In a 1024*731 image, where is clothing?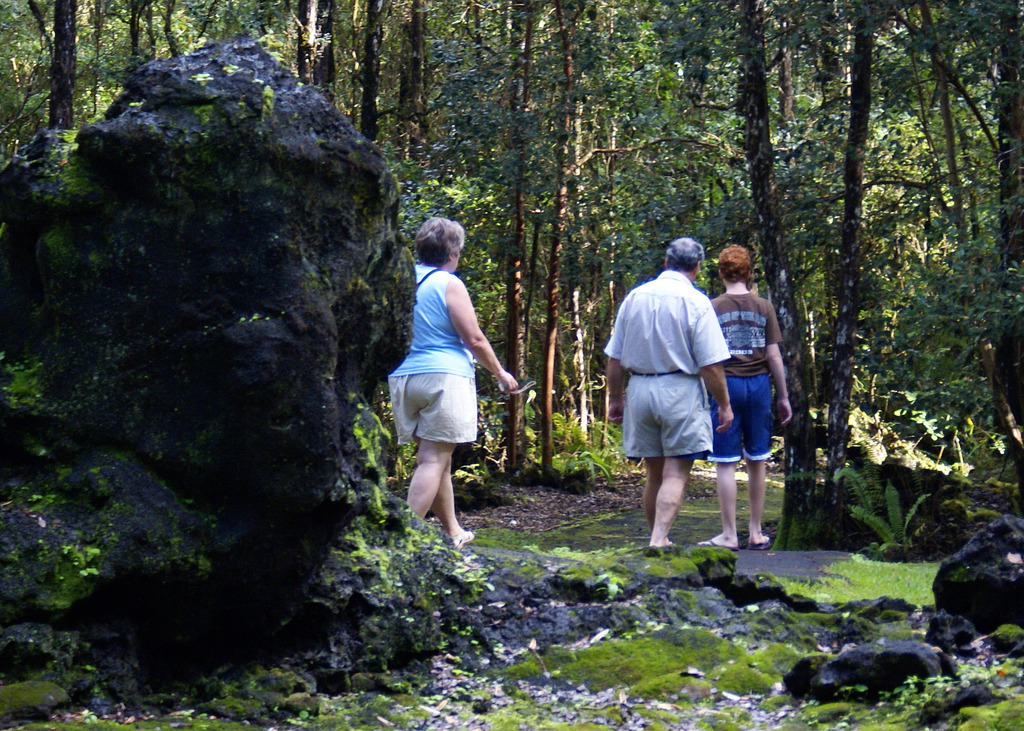
select_region(718, 285, 773, 372).
